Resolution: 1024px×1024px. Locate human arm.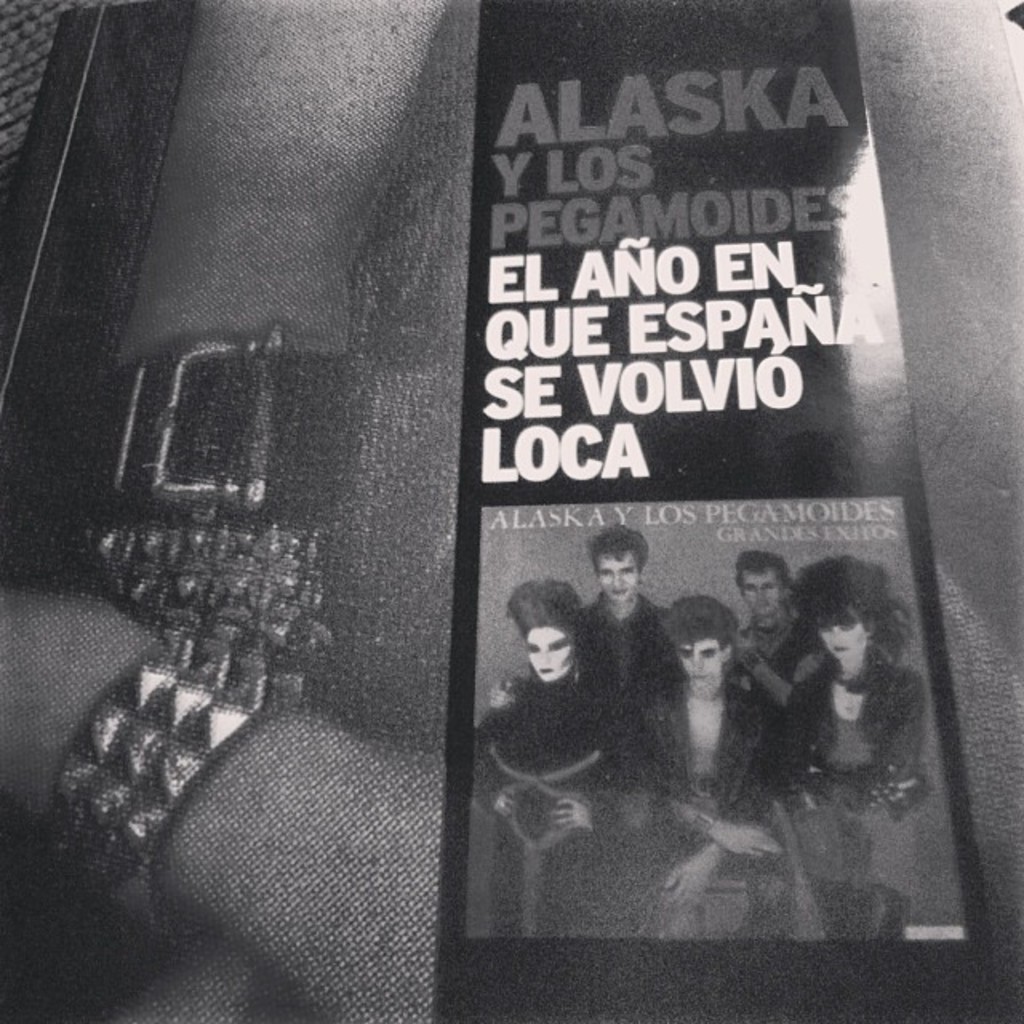
(left=536, top=803, right=594, bottom=840).
